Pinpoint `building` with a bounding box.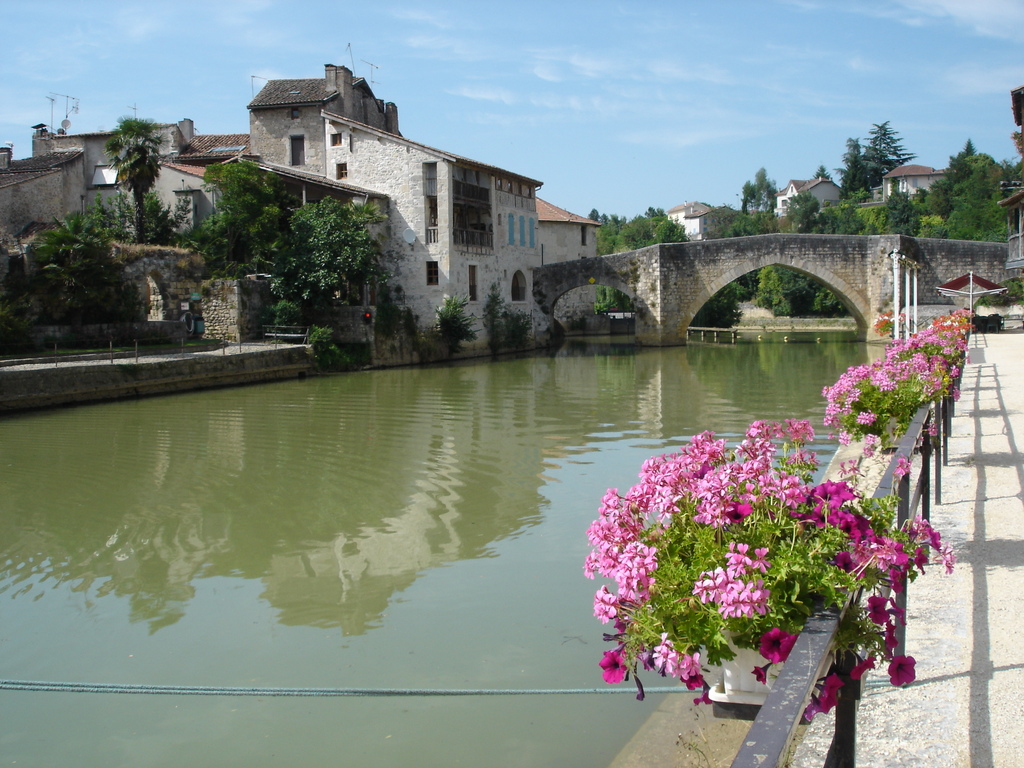
(775,172,848,241).
